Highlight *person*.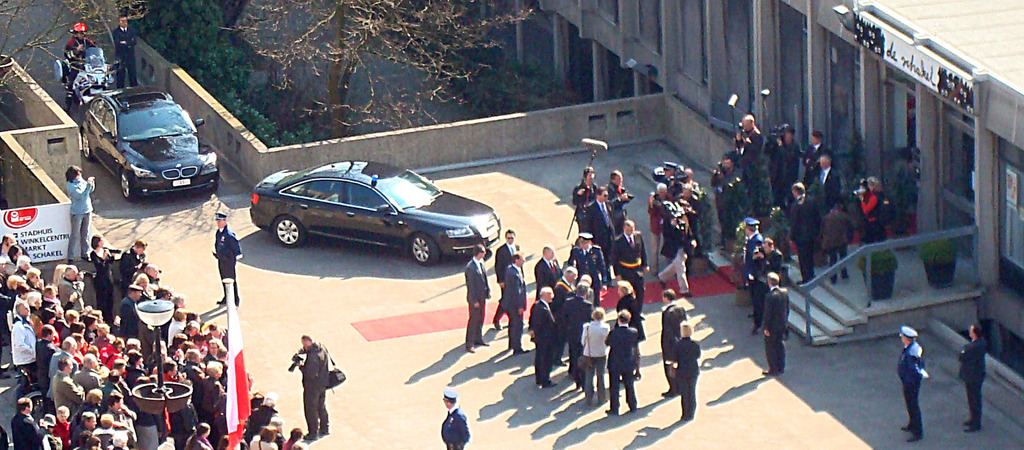
Highlighted region: 955:323:988:433.
